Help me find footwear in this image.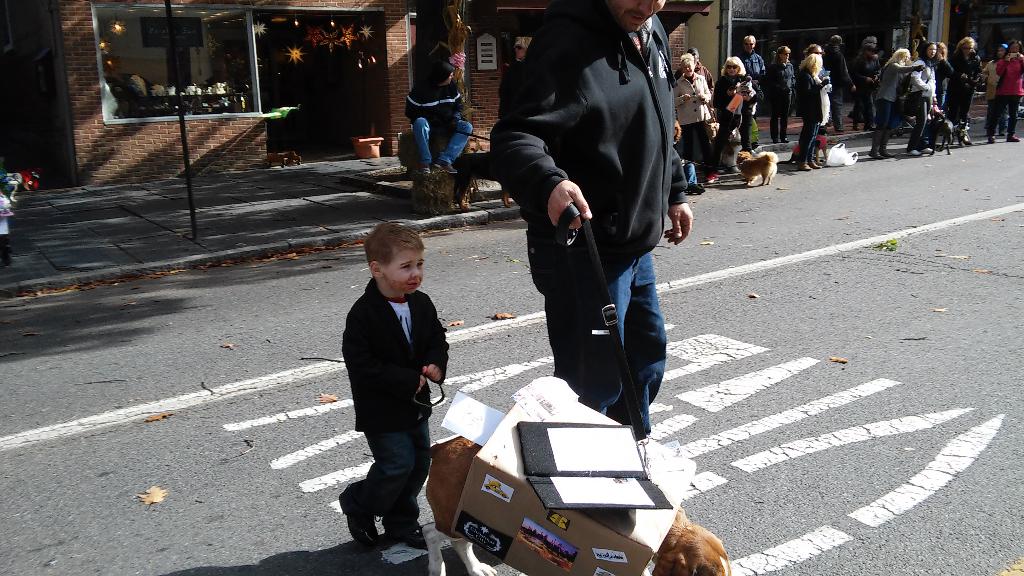
Found it: (420, 166, 431, 172).
